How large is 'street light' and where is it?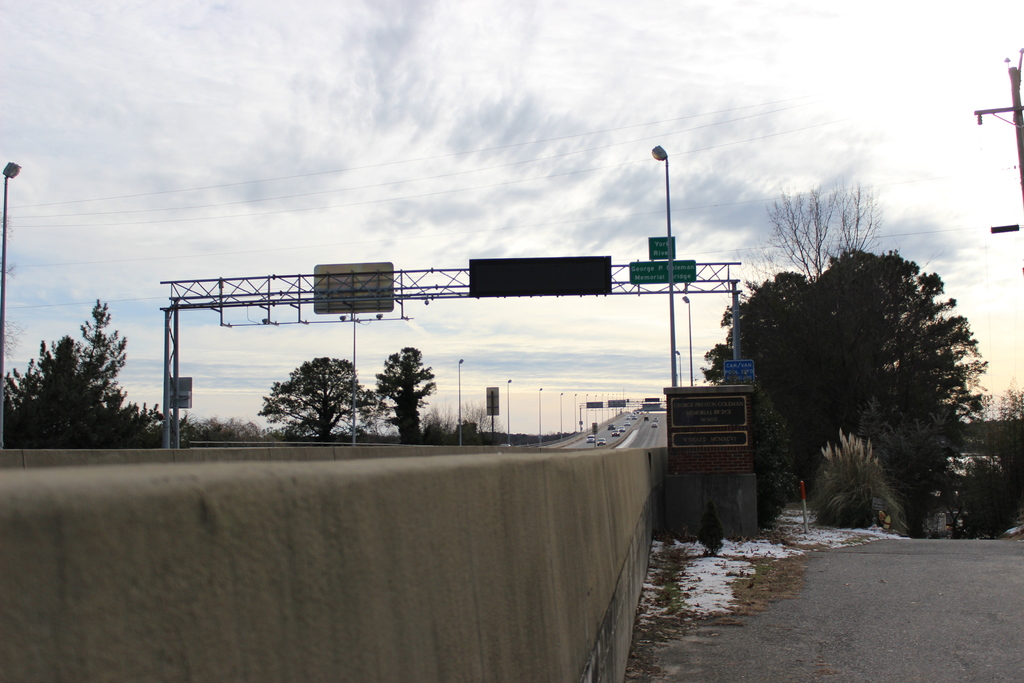
Bounding box: Rect(536, 384, 543, 443).
